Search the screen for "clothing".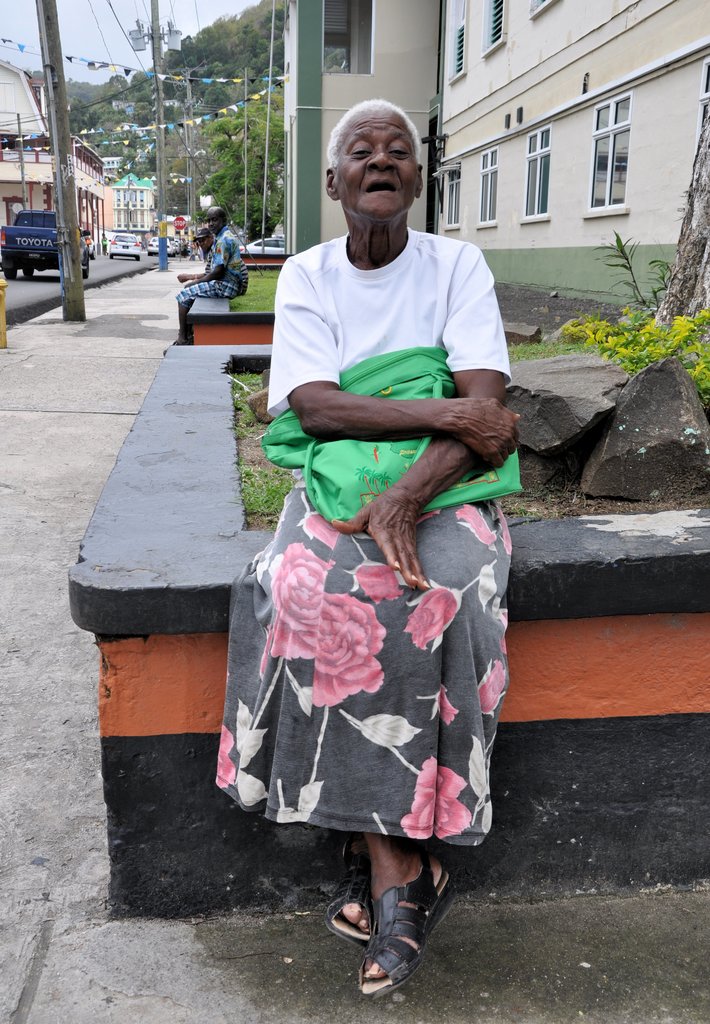
Found at <box>201,241,213,269</box>.
